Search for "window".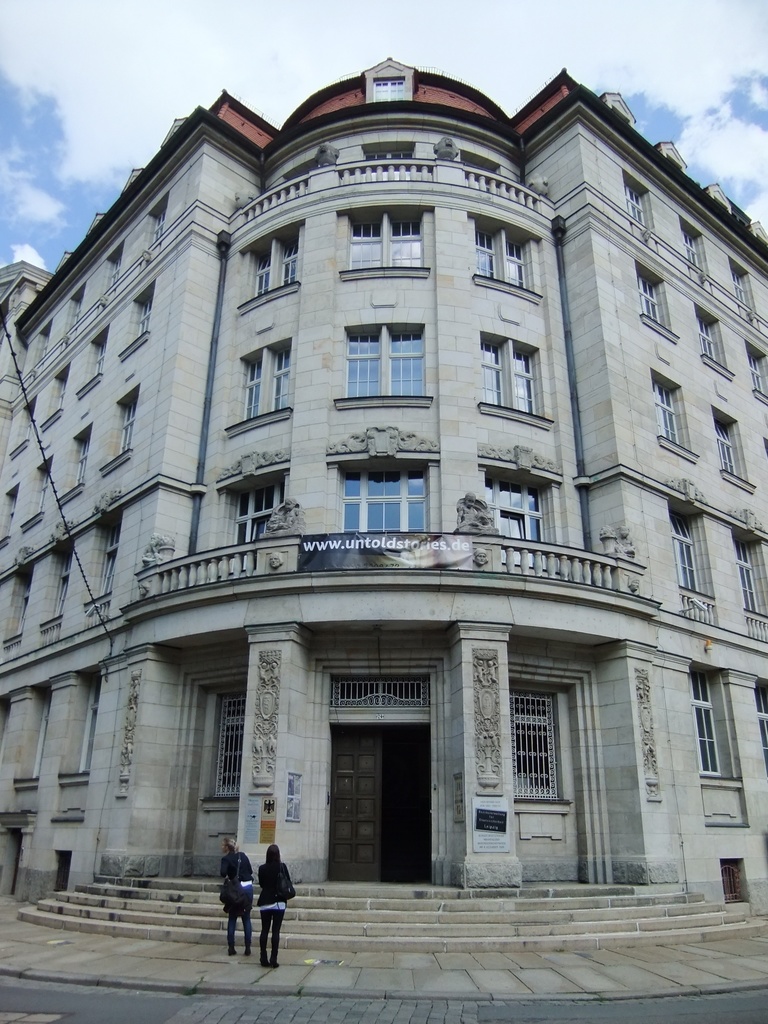
Found at 334 326 431 410.
